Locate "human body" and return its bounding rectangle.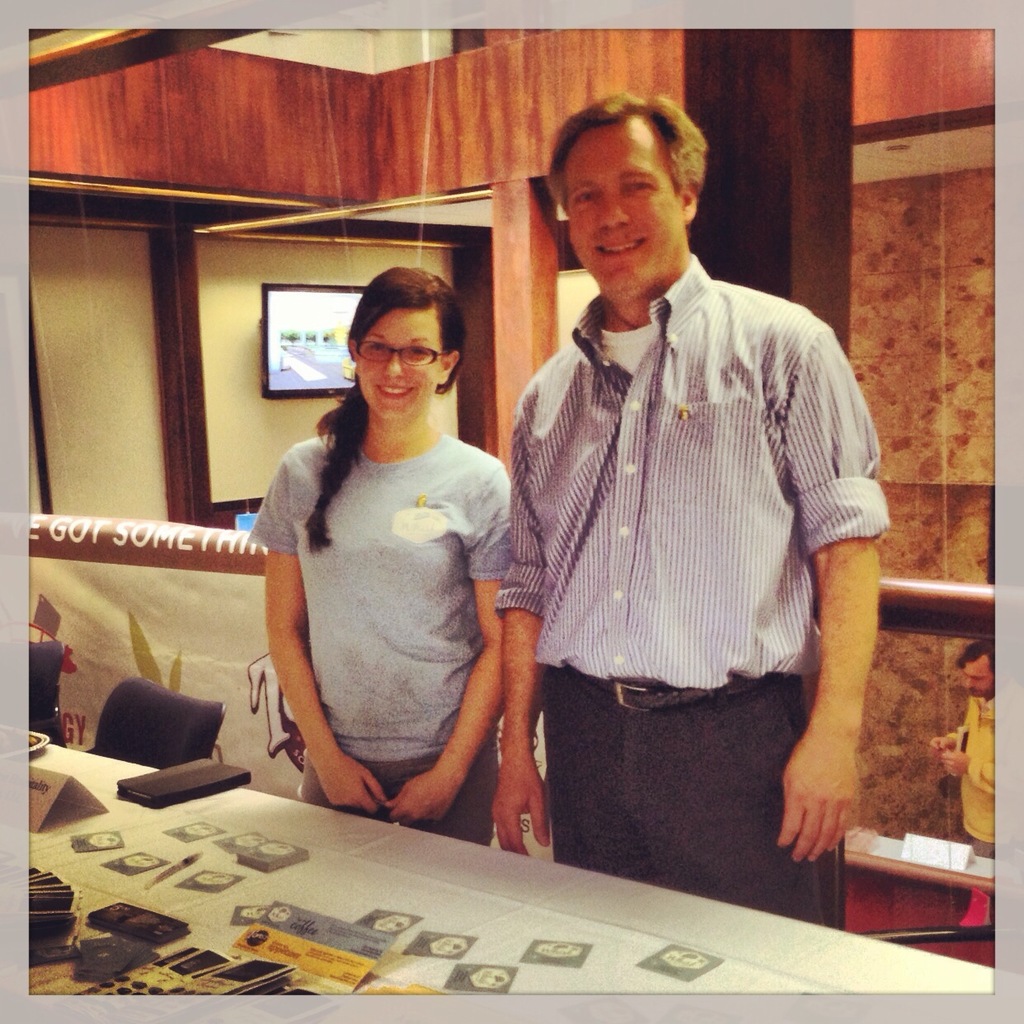
bbox(927, 633, 999, 847).
